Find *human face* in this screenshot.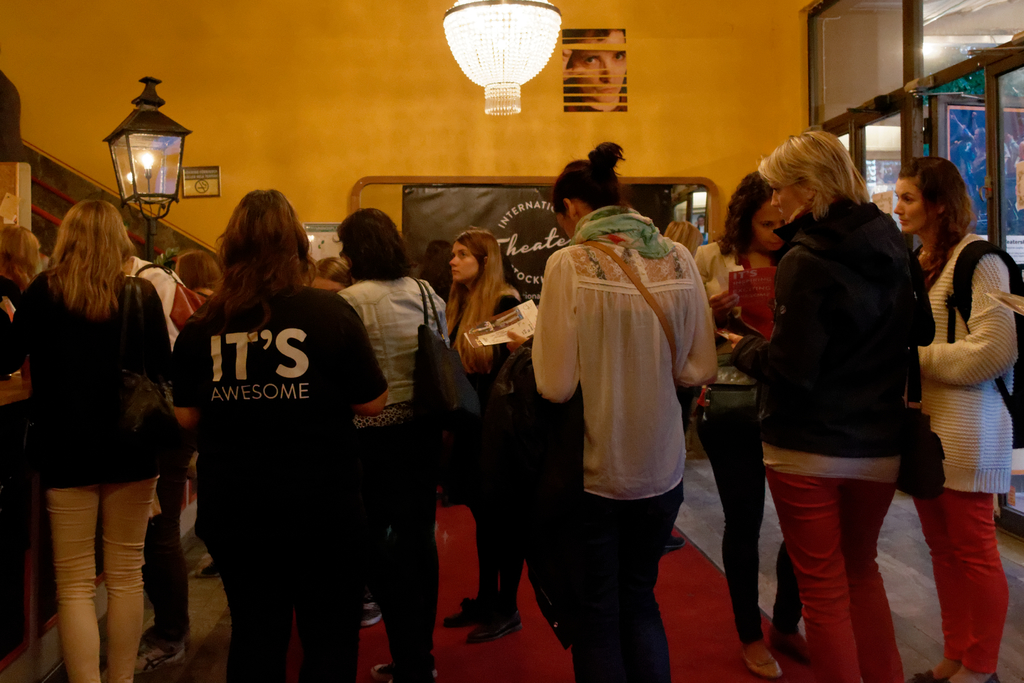
The bounding box for *human face* is l=449, t=239, r=480, b=283.
